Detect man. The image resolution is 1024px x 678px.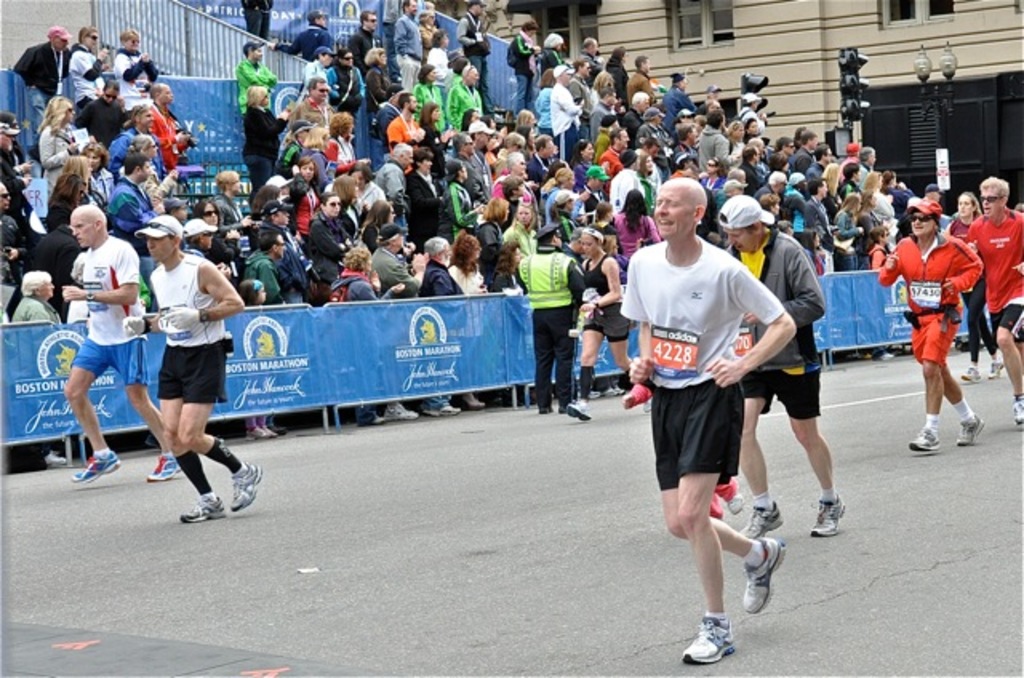
374/85/402/144.
